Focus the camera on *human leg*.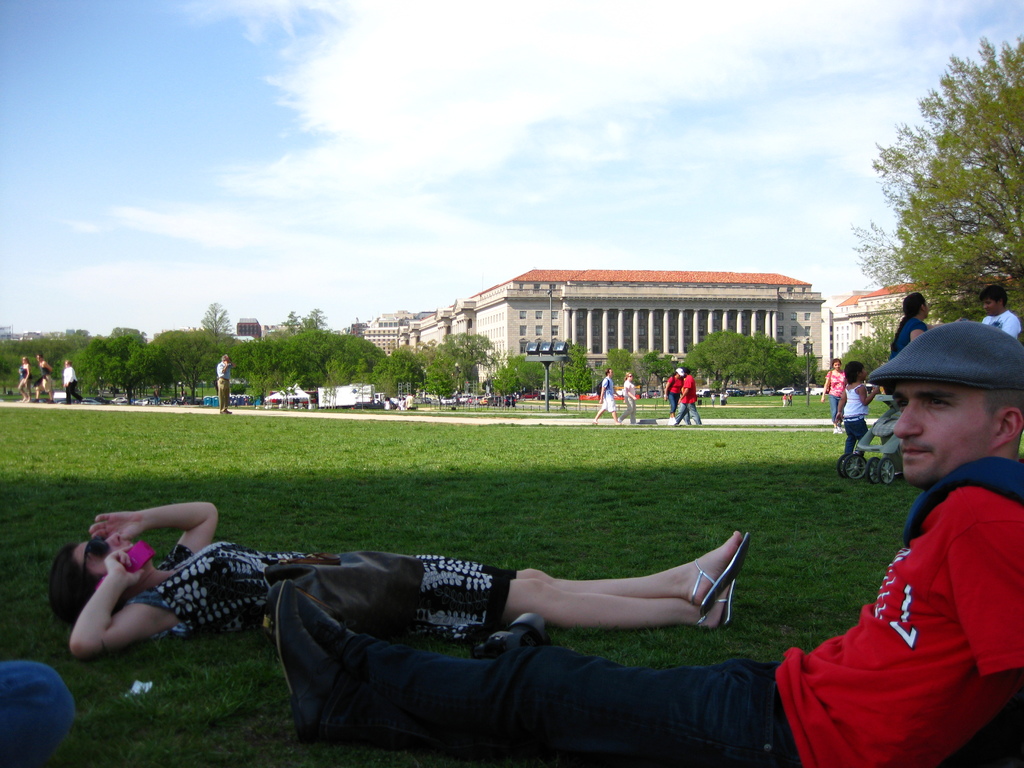
Focus region: 671 403 689 424.
